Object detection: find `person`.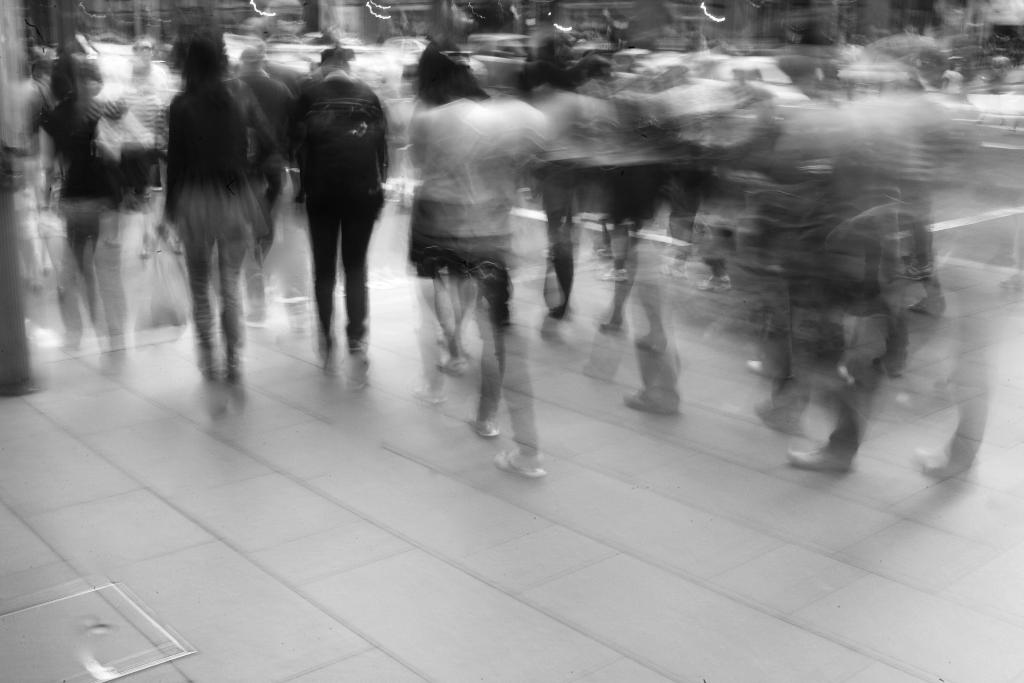
pyautogui.locateOnScreen(405, 34, 579, 473).
